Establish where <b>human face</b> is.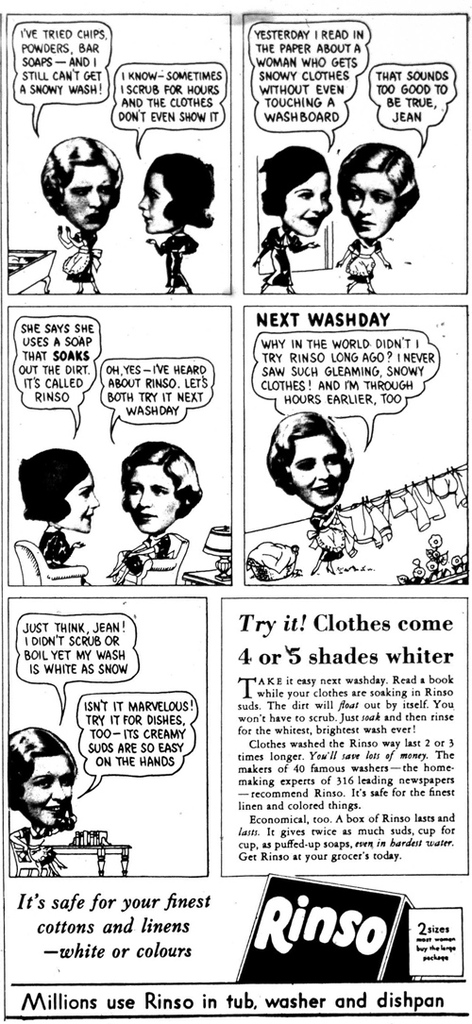
Established at locate(284, 173, 331, 236).
